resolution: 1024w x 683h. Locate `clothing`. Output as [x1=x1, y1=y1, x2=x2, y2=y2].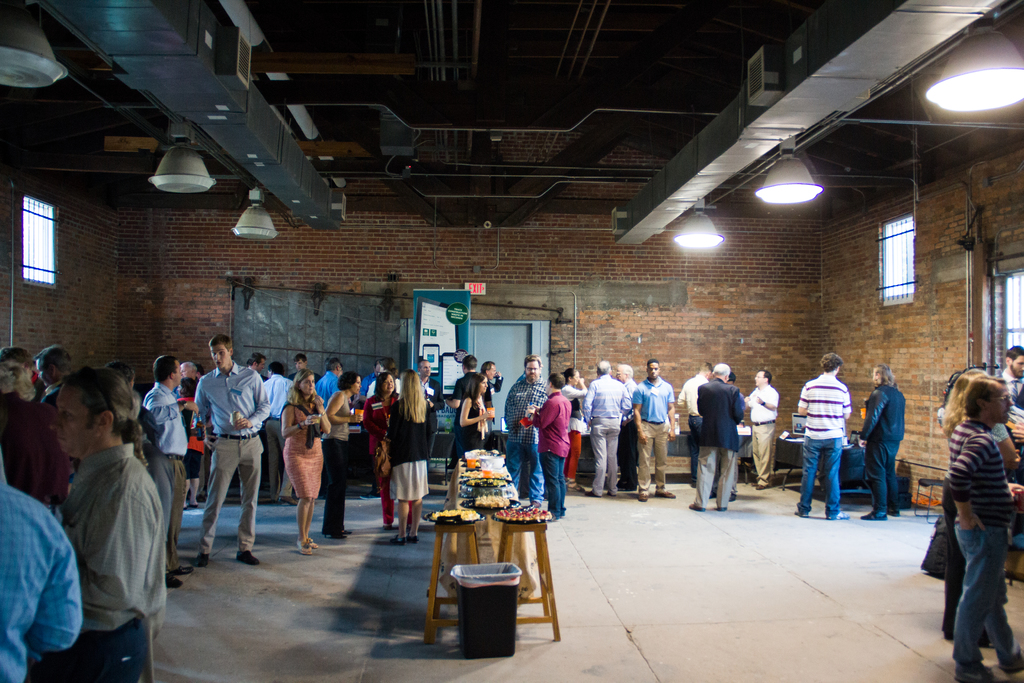
[x1=140, y1=369, x2=189, y2=570].
